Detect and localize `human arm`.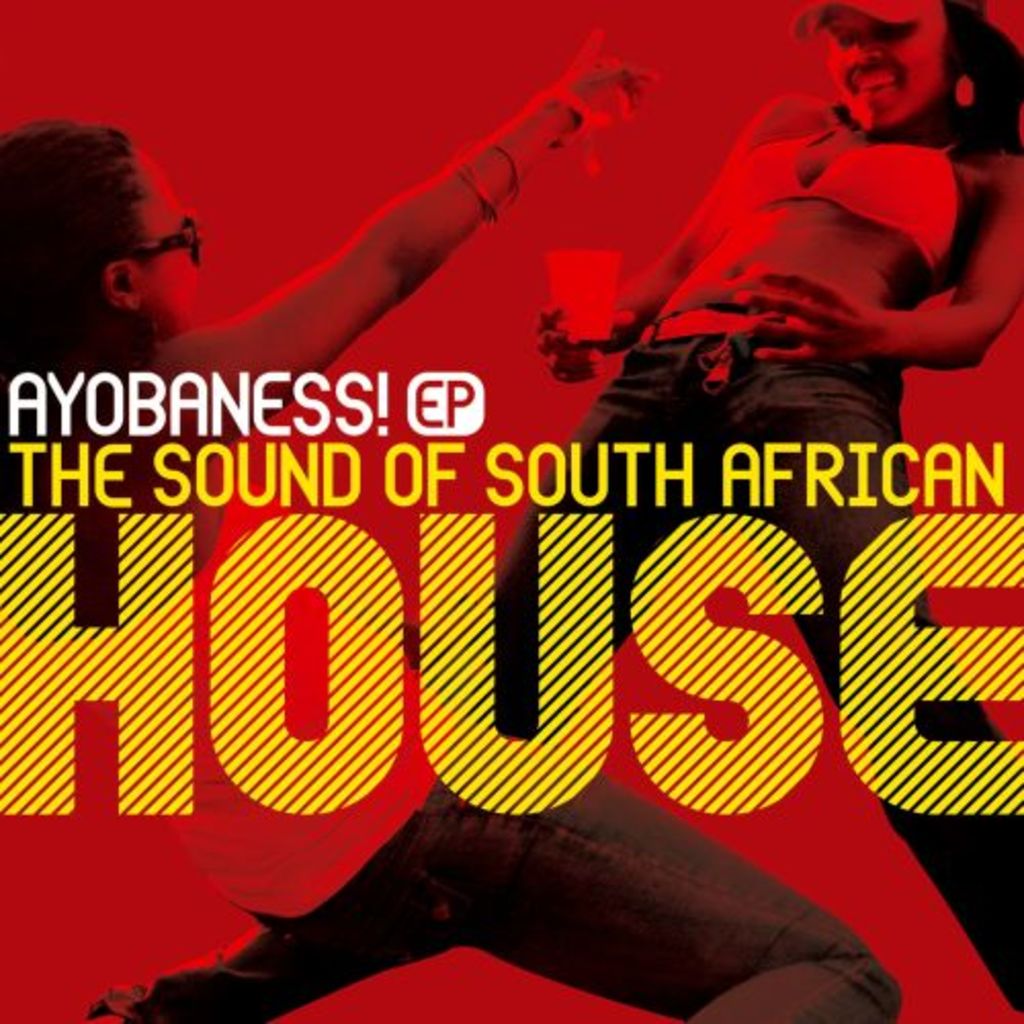
Localized at 178/78/596/377.
